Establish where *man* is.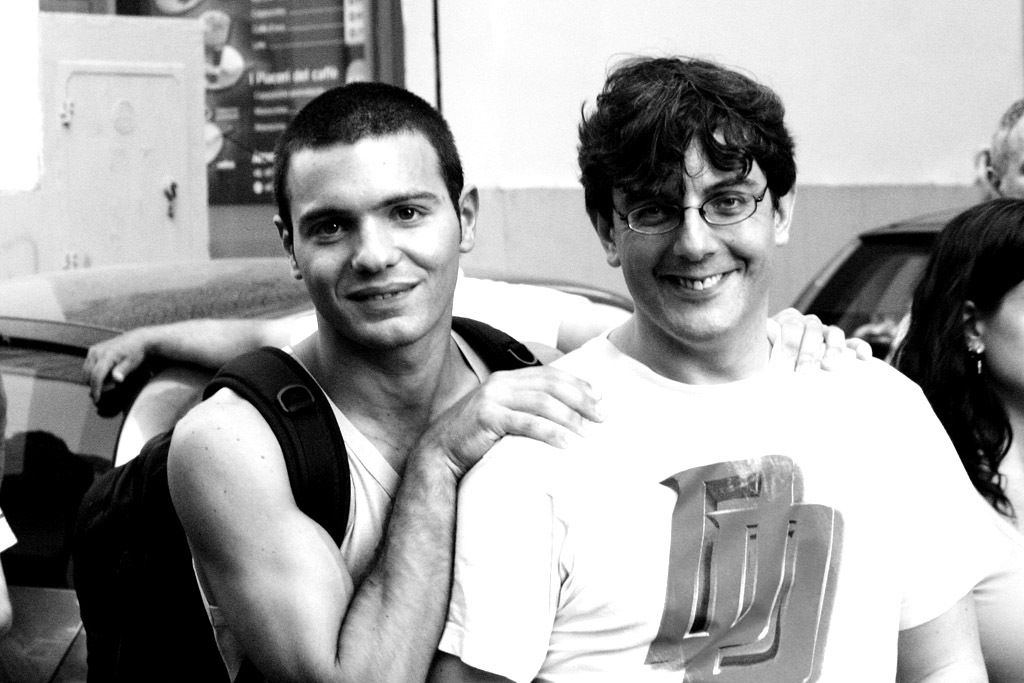
Established at <bbox>975, 101, 1023, 199</bbox>.
